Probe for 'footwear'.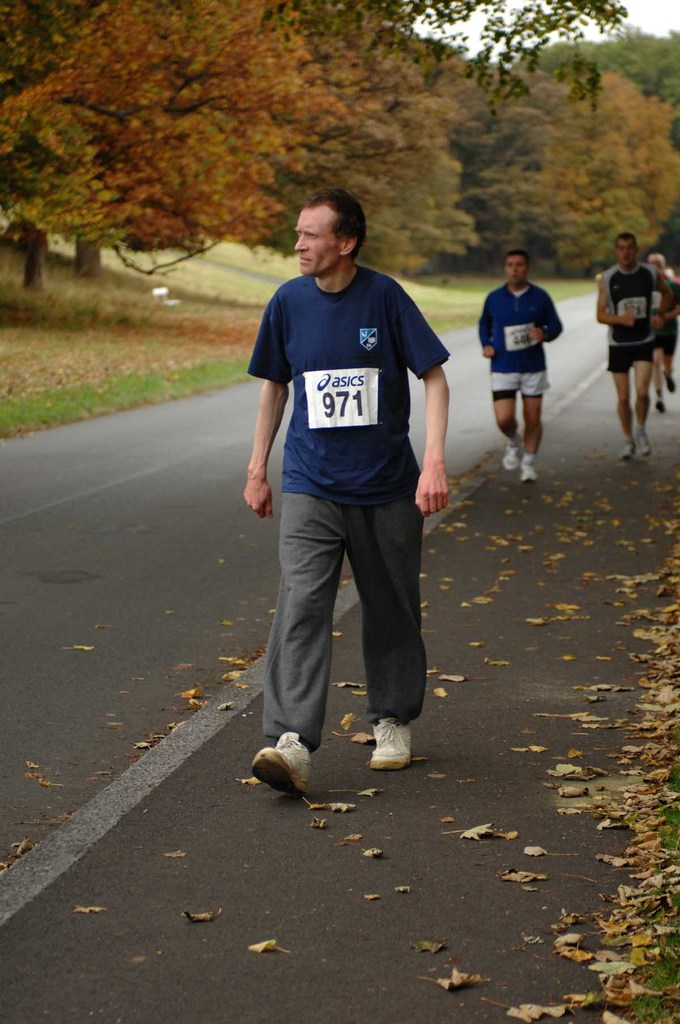
Probe result: bbox=(518, 458, 533, 484).
